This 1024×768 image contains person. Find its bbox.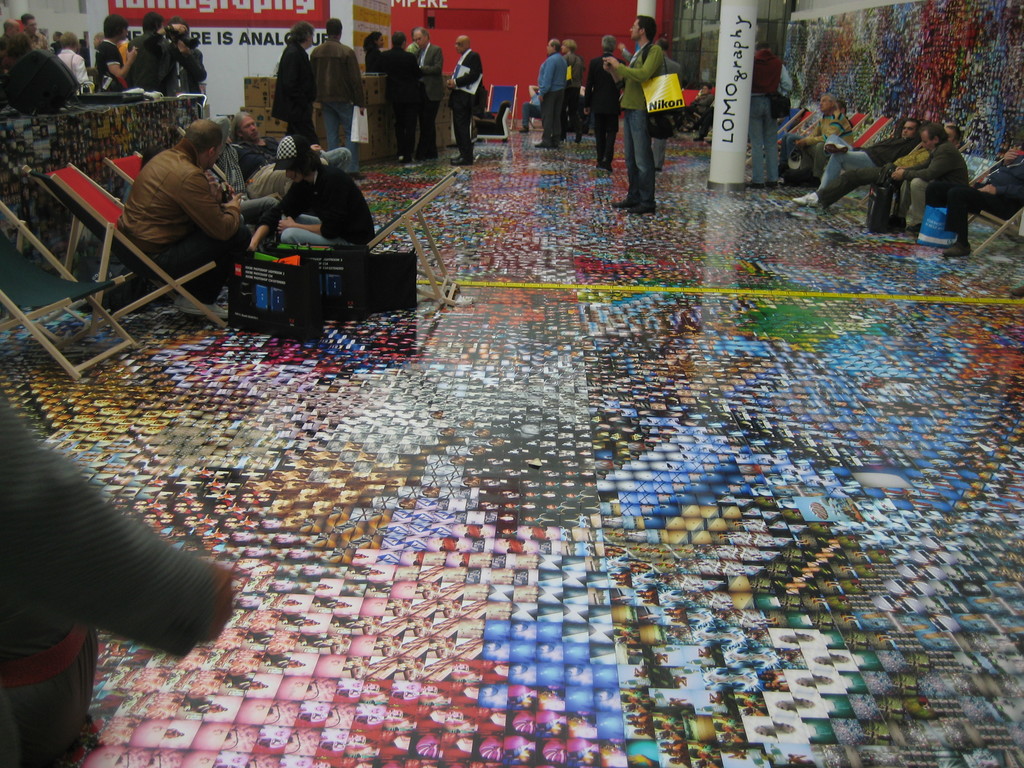
left=228, top=114, right=303, bottom=214.
